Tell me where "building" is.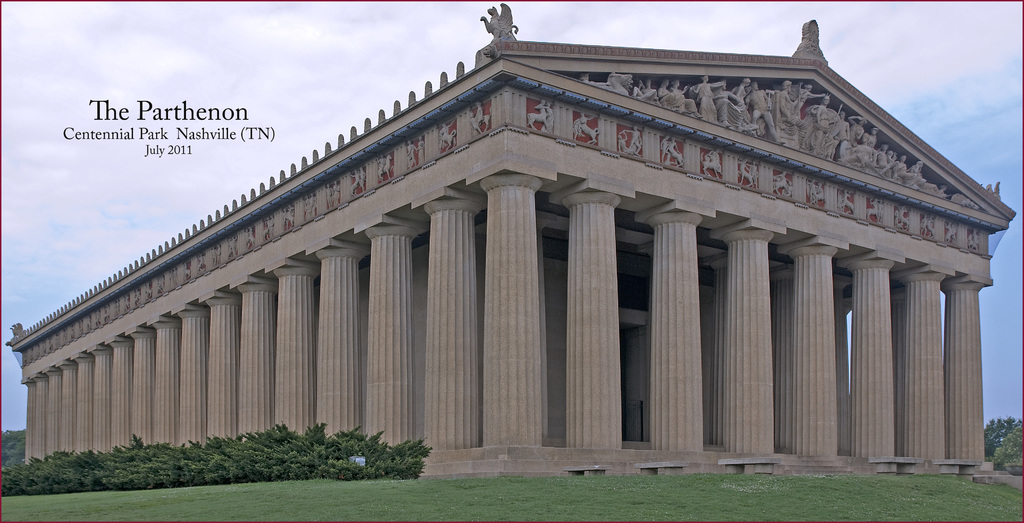
"building" is at <box>9,3,1012,484</box>.
